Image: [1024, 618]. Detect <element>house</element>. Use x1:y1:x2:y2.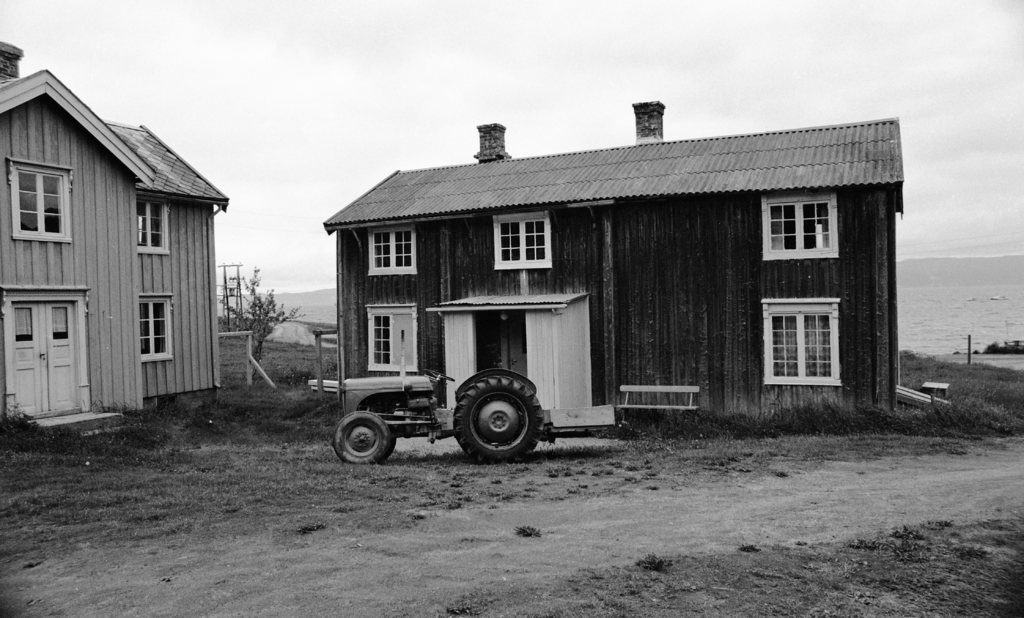
355:99:916:448.
